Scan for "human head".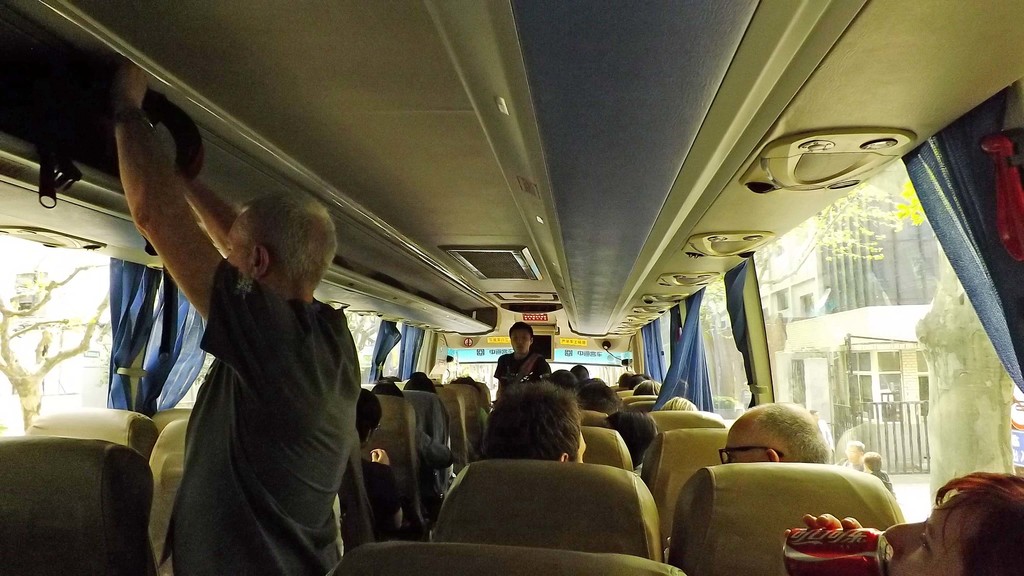
Scan result: [479,383,586,463].
